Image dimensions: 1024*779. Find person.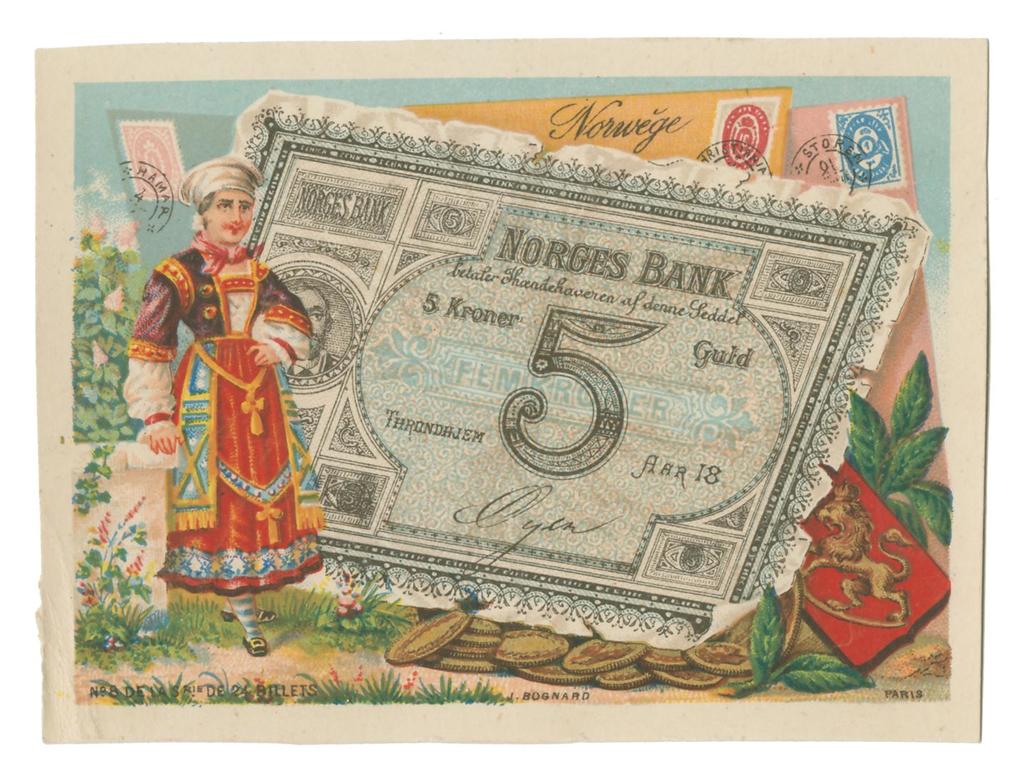
bbox=[140, 147, 317, 652].
